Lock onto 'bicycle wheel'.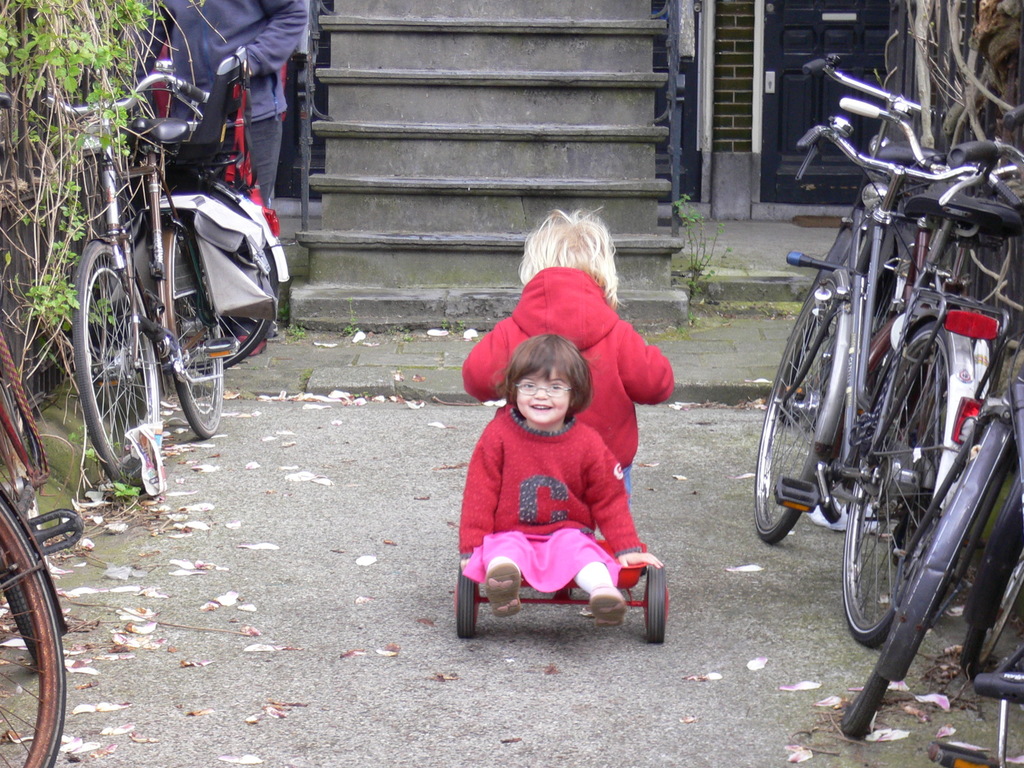
Locked: 959 546 1023 678.
